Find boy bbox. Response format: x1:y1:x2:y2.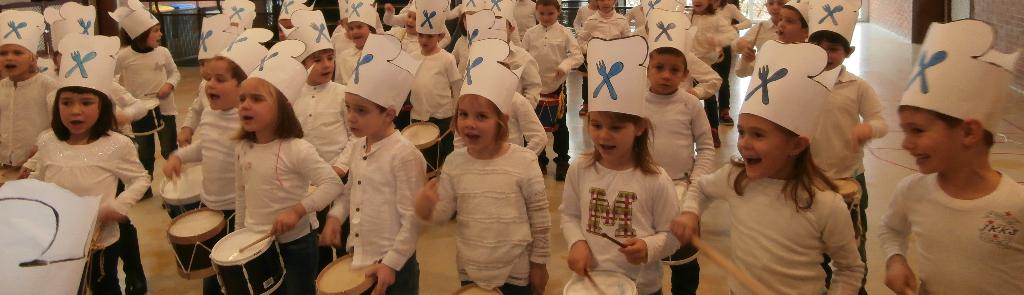
884:47:1020:294.
